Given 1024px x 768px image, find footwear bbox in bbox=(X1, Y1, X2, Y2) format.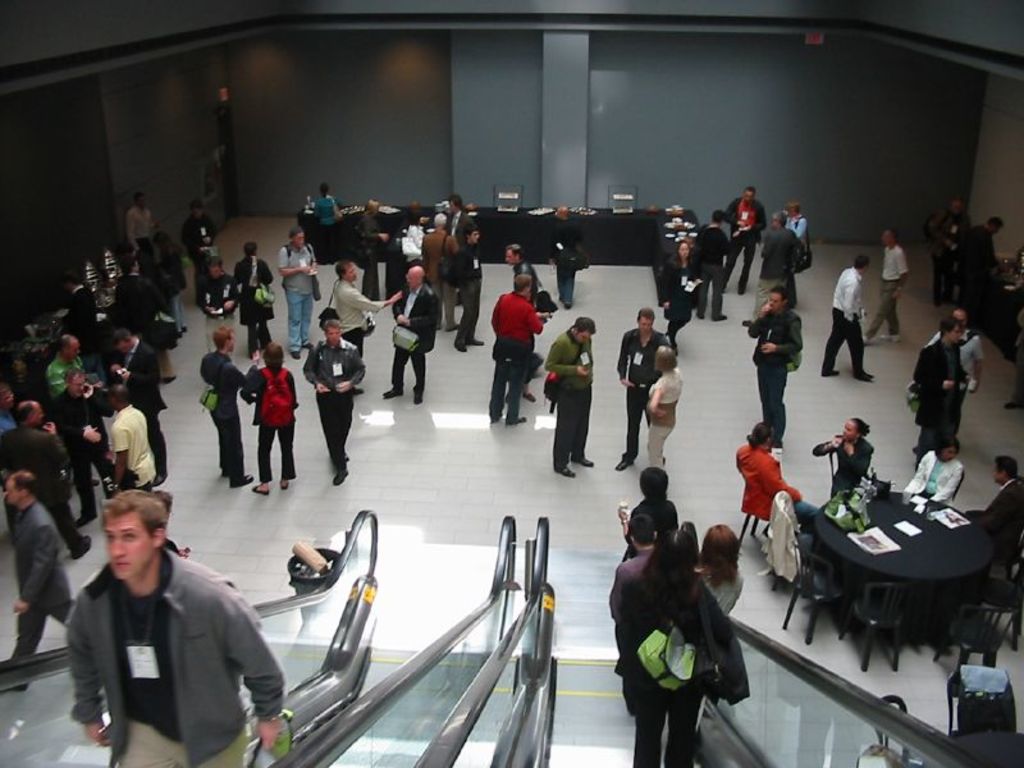
bbox=(520, 389, 538, 401).
